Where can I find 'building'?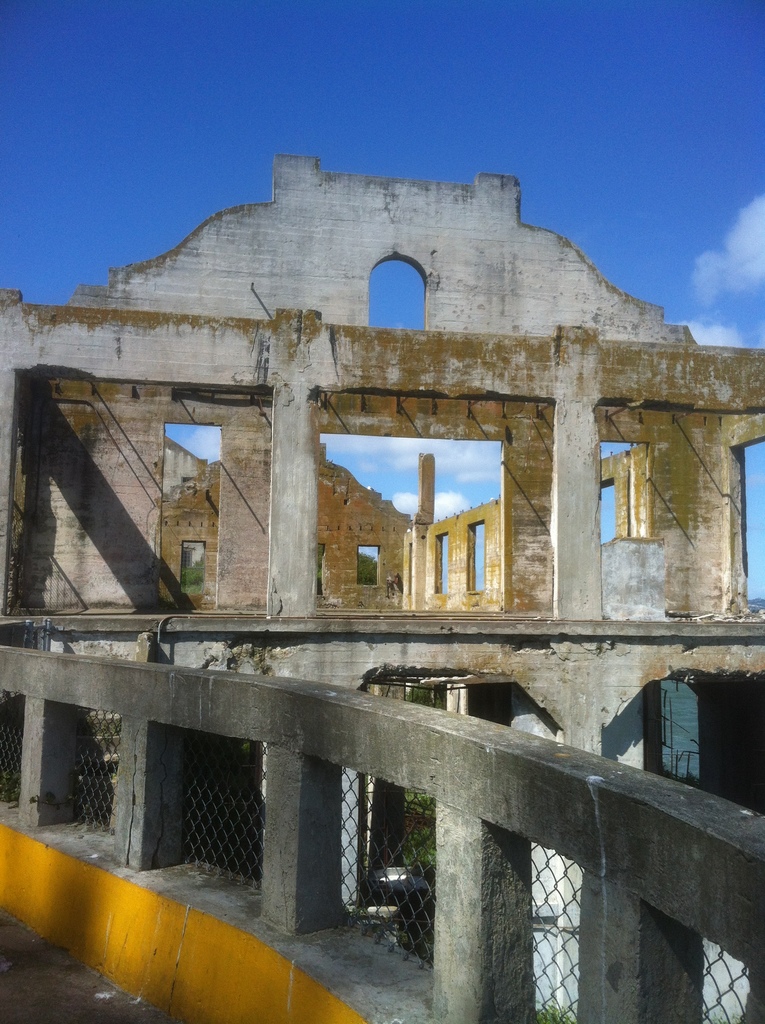
You can find it at [0,154,764,1023].
